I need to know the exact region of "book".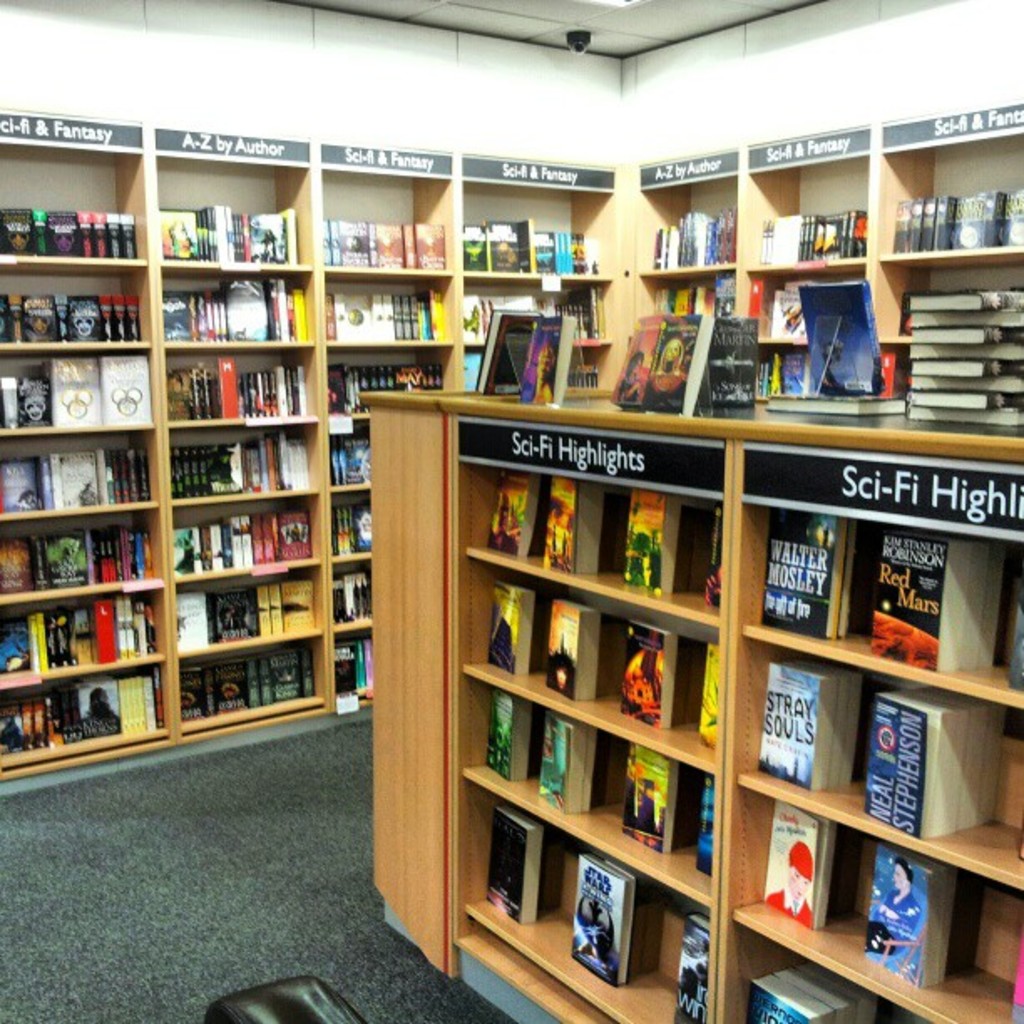
Region: 865 840 957 982.
